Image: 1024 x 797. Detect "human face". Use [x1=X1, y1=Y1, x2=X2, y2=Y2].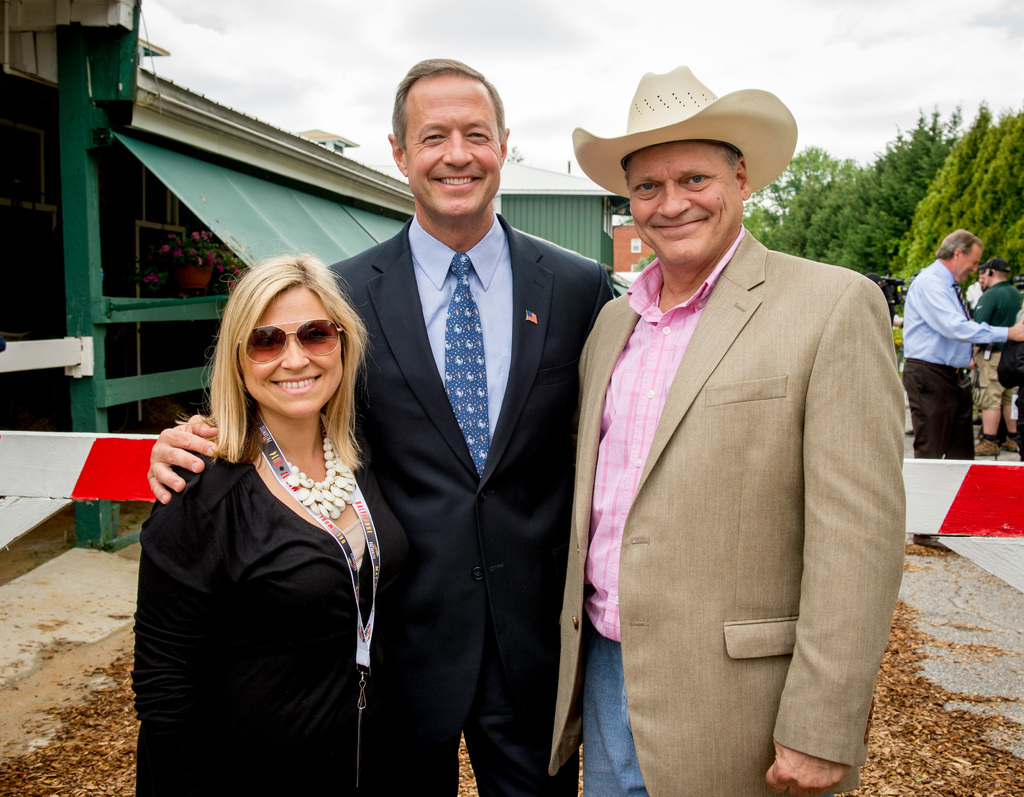
[x1=404, y1=73, x2=500, y2=218].
